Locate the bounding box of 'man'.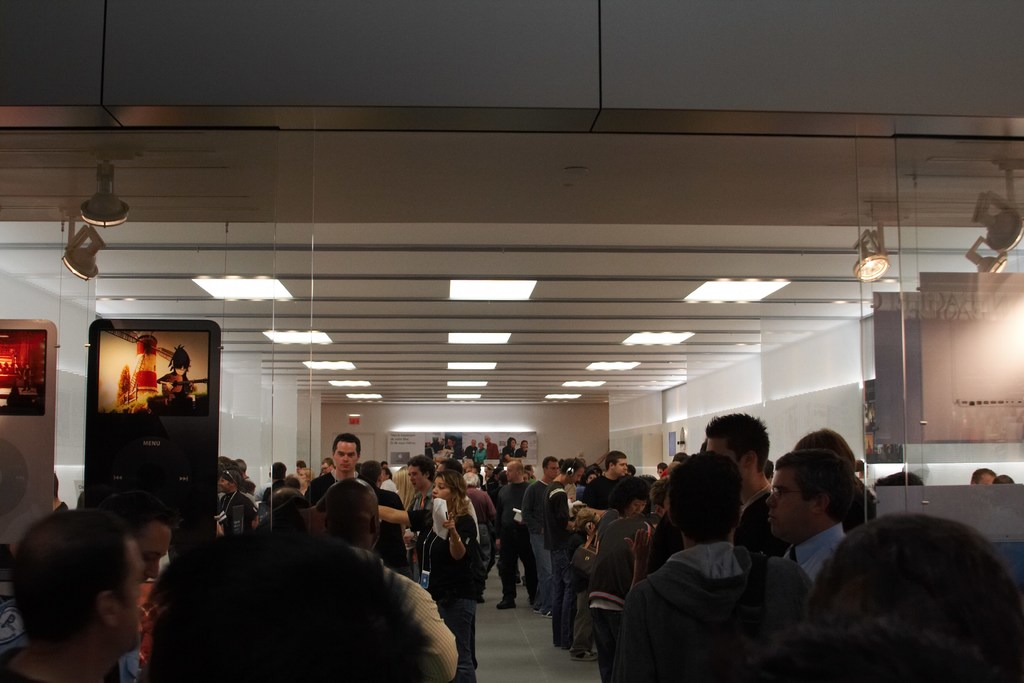
Bounding box: rect(385, 466, 397, 494).
